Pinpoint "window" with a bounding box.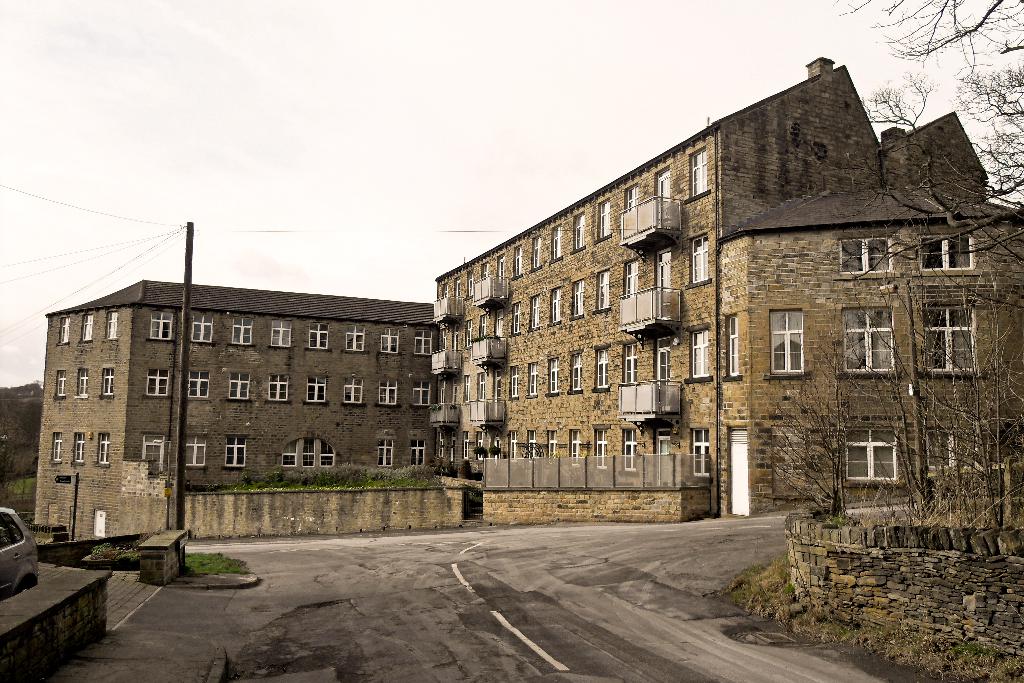
left=104, top=366, right=115, bottom=399.
